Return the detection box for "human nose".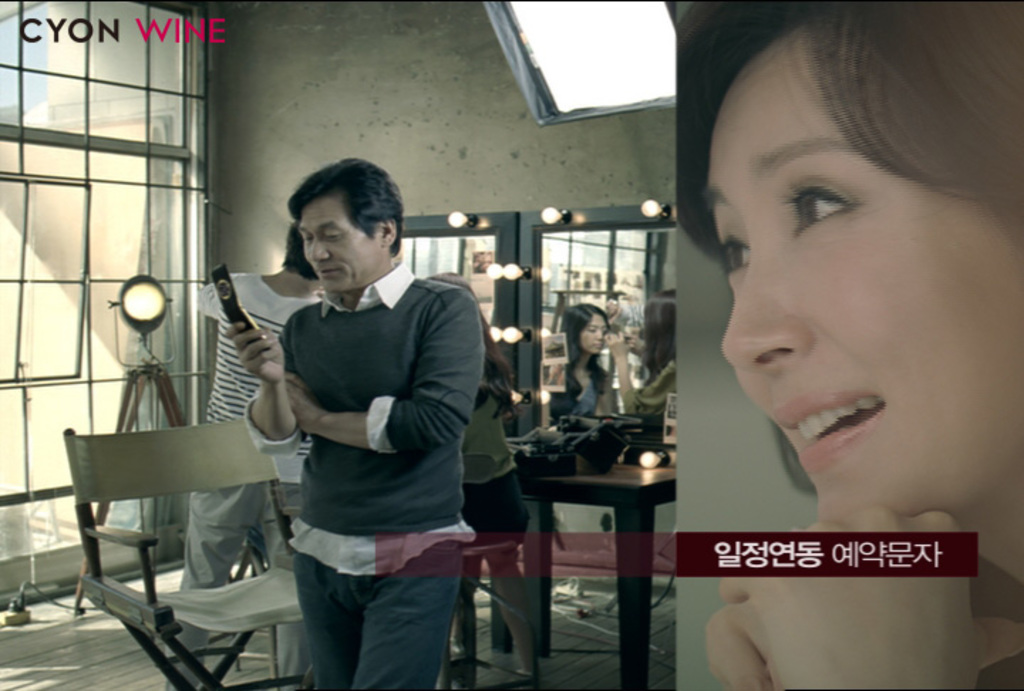
309/230/327/260.
